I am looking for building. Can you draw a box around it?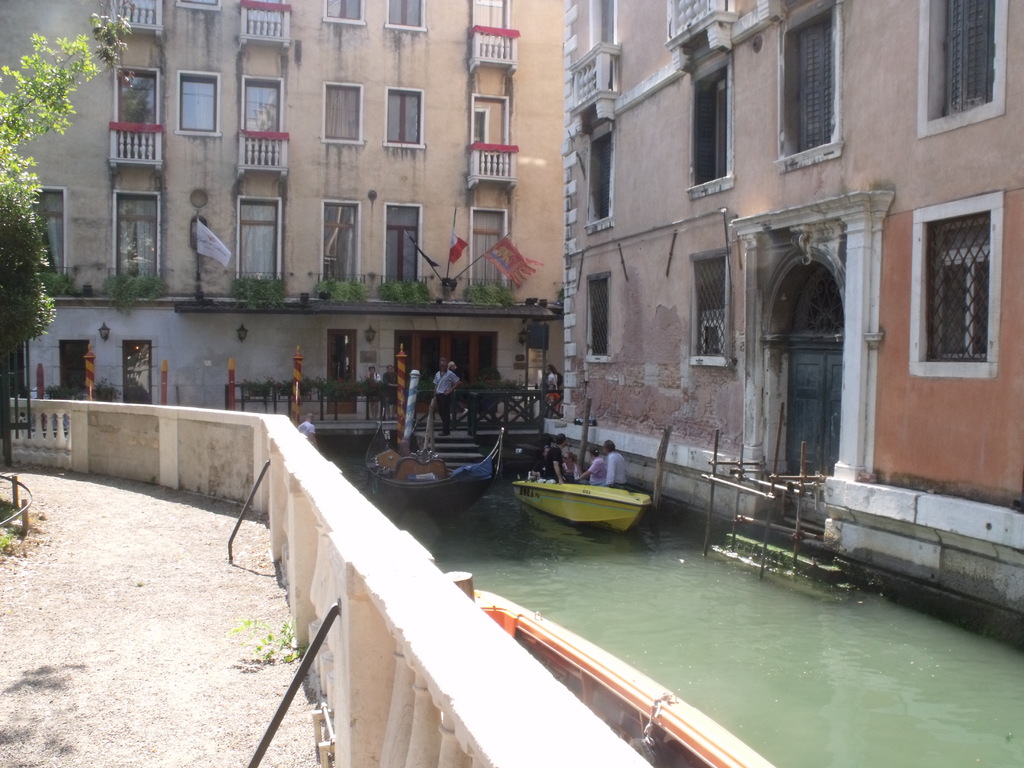
Sure, the bounding box is {"x1": 547, "y1": 2, "x2": 1023, "y2": 617}.
